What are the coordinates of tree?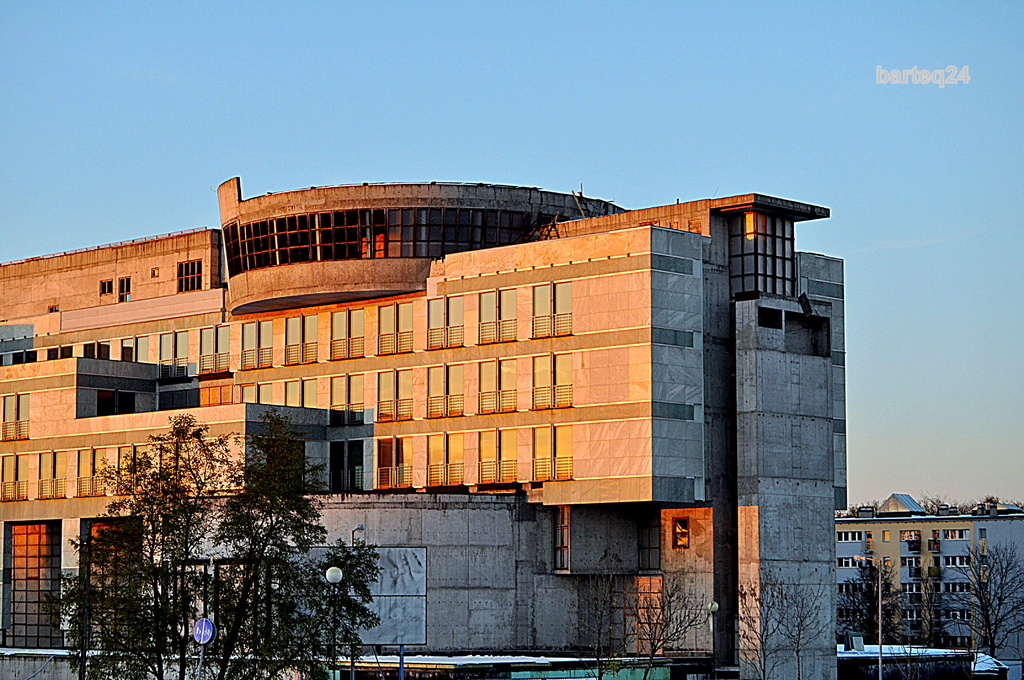
(x1=831, y1=565, x2=913, y2=650).
